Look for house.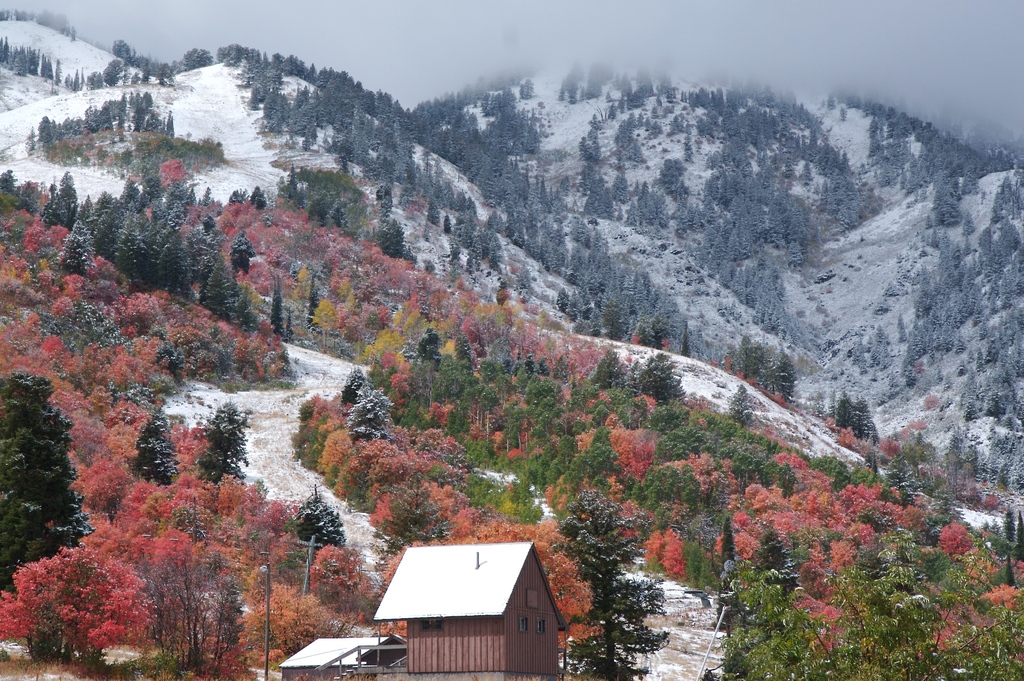
Found: select_region(364, 540, 559, 668).
